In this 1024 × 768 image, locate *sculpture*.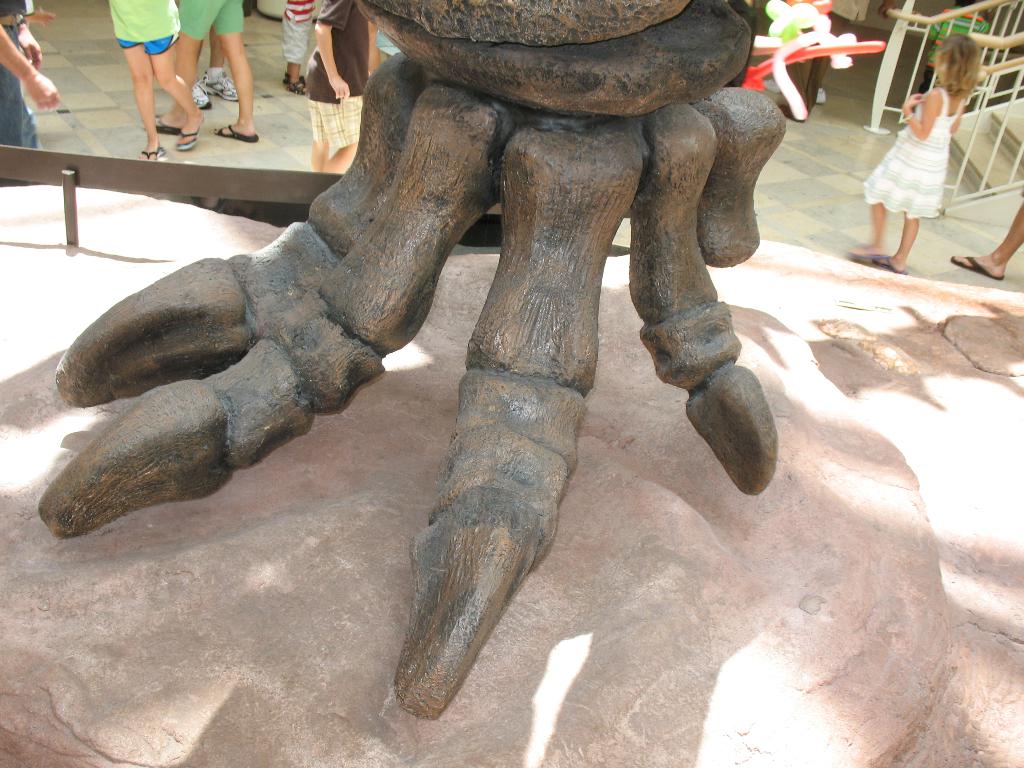
Bounding box: 31, 0, 796, 728.
